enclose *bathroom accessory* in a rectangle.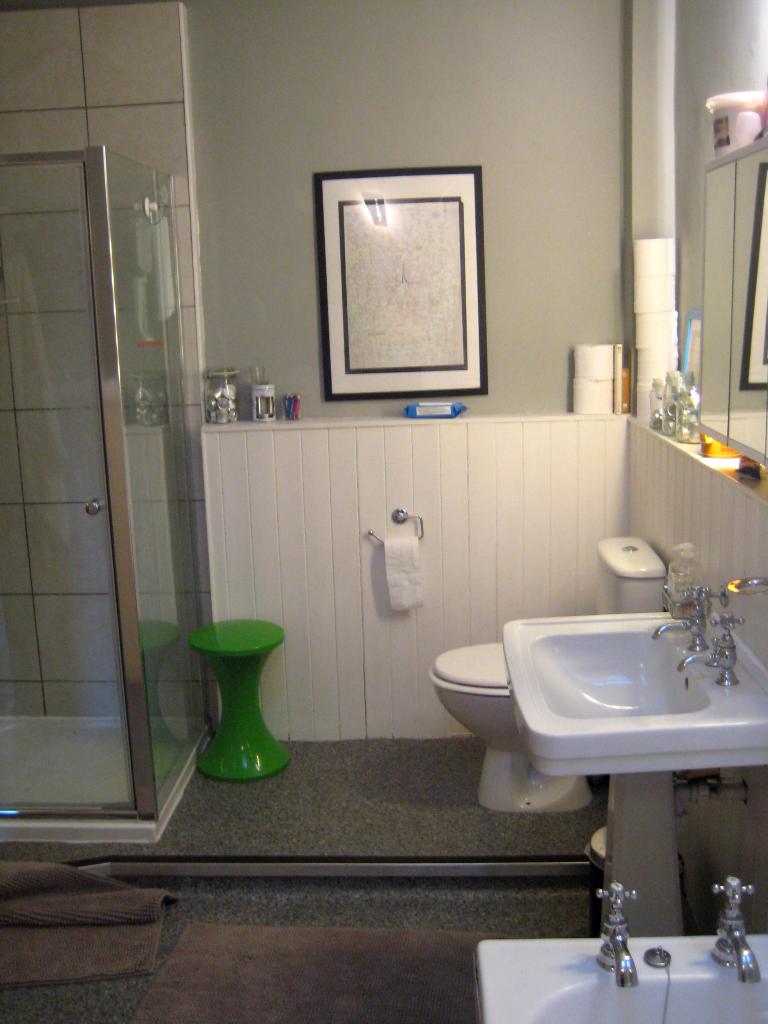
BBox(509, 580, 767, 934).
